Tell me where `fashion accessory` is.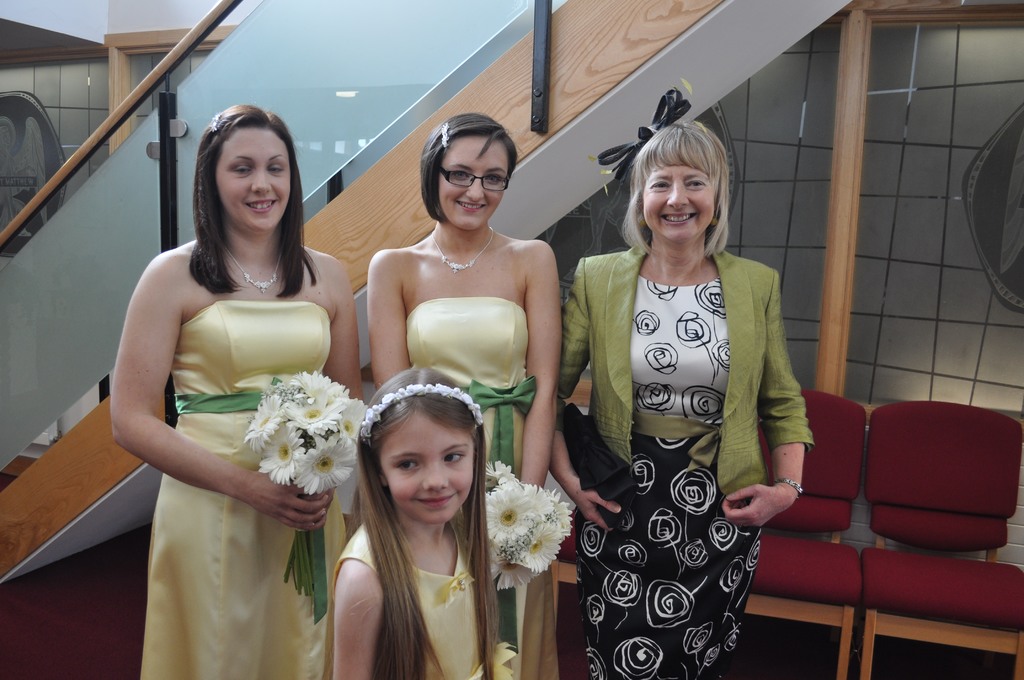
`fashion accessory` is at region(209, 113, 218, 130).
